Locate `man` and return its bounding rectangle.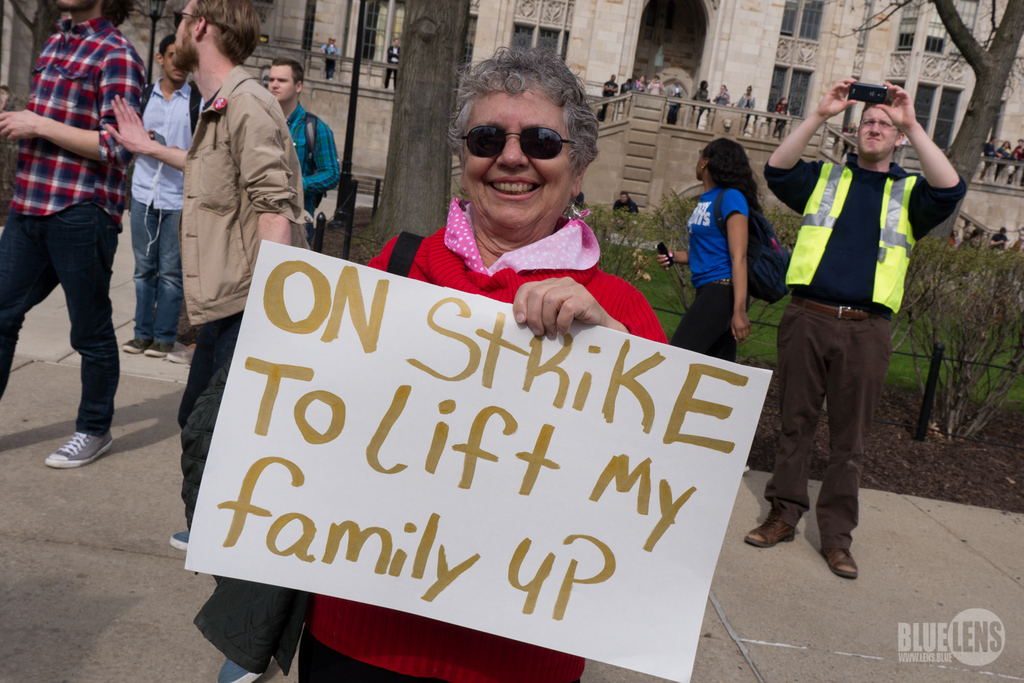
[381, 36, 399, 90].
